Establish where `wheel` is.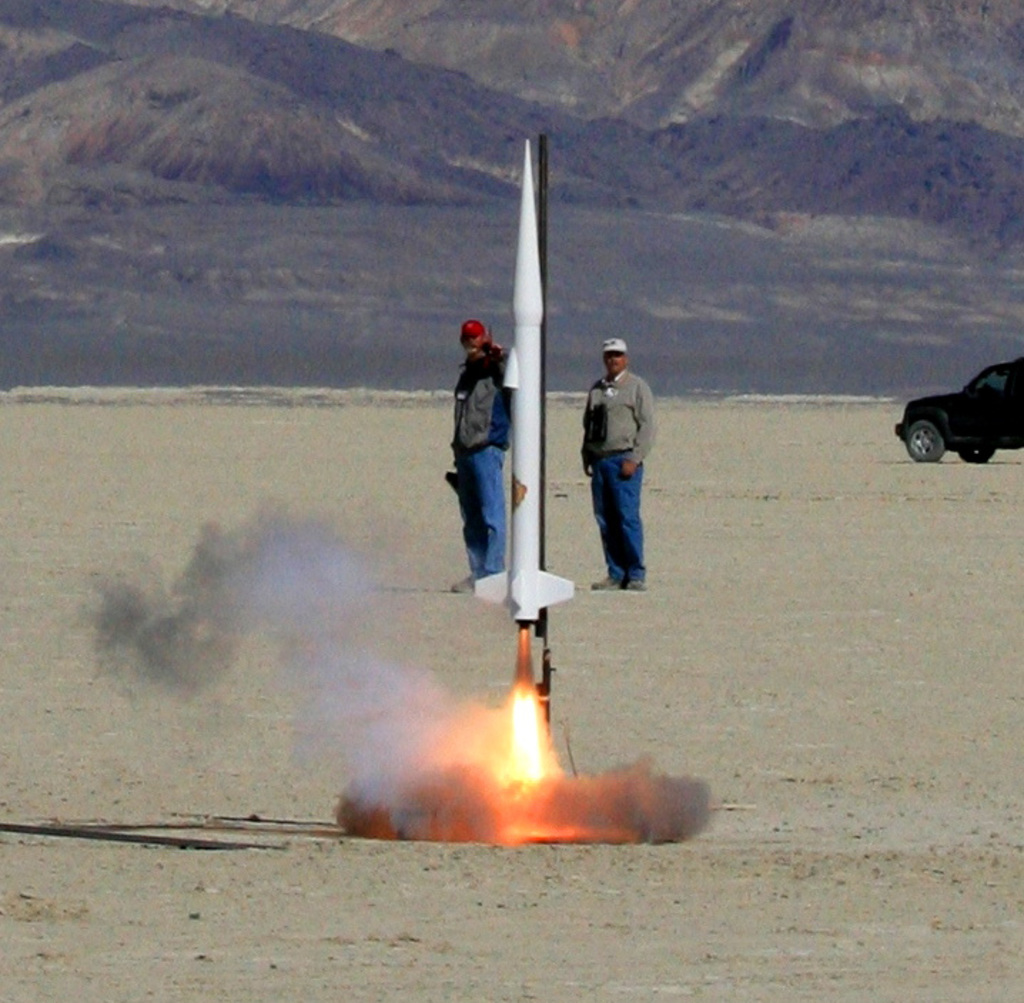
Established at left=960, top=441, right=1003, bottom=462.
